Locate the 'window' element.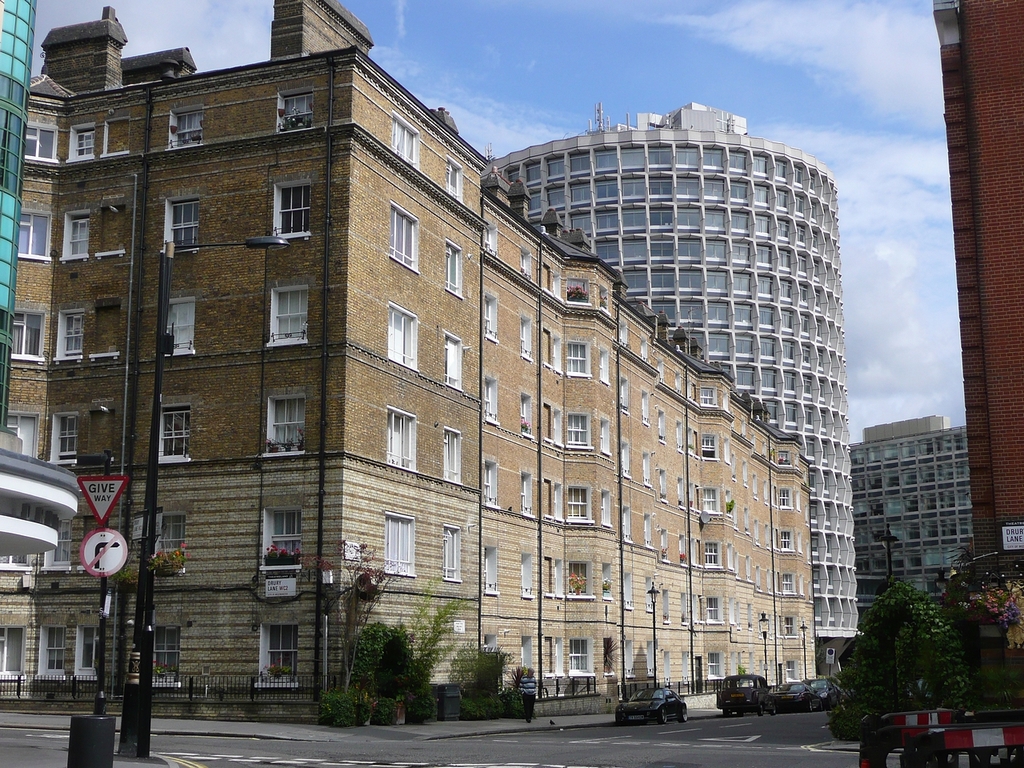
Element bbox: bbox=(54, 310, 87, 362).
